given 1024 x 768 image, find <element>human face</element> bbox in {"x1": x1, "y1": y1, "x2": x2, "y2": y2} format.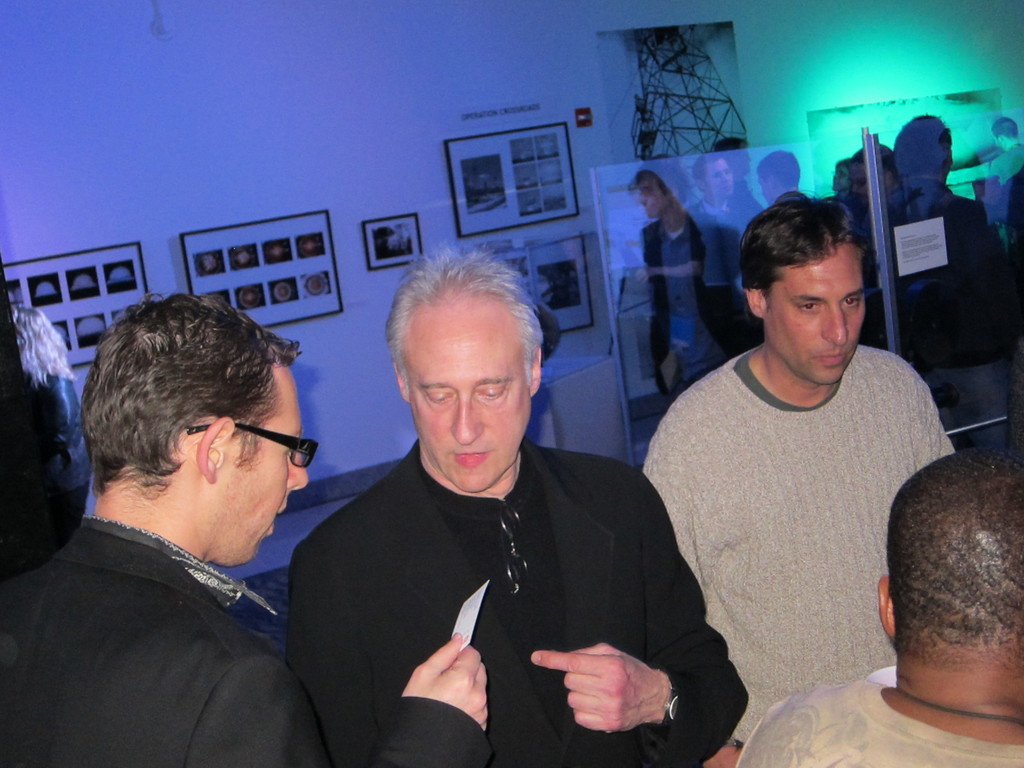
{"x1": 996, "y1": 118, "x2": 1017, "y2": 131}.
